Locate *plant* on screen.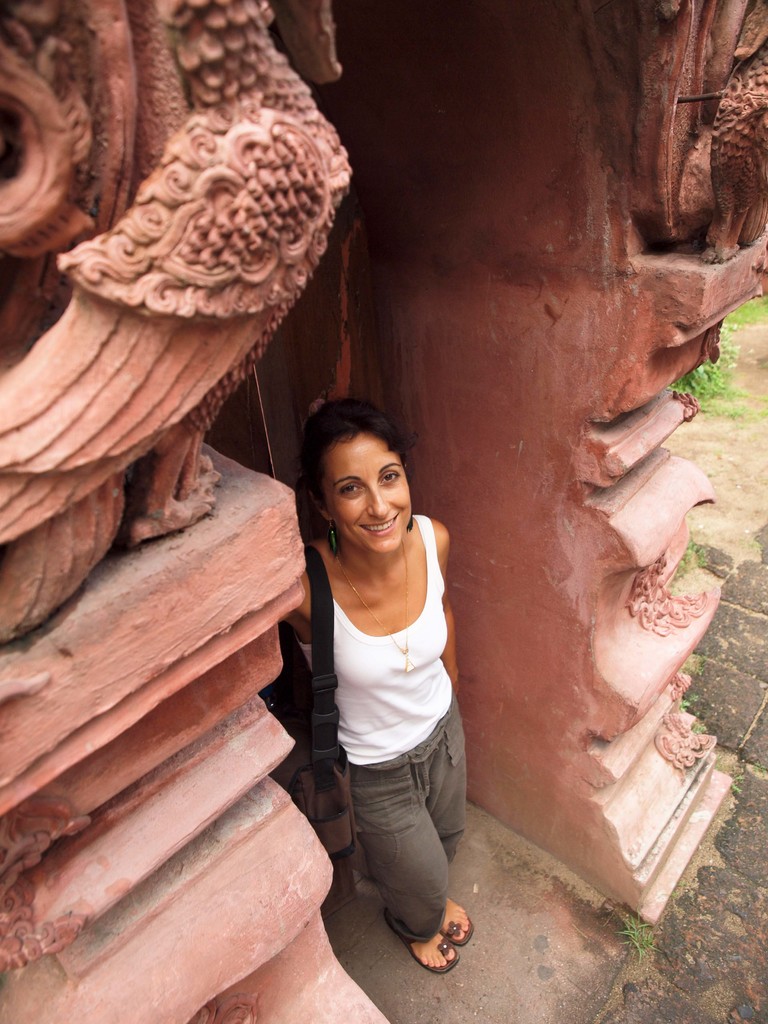
On screen at (686, 679, 694, 707).
